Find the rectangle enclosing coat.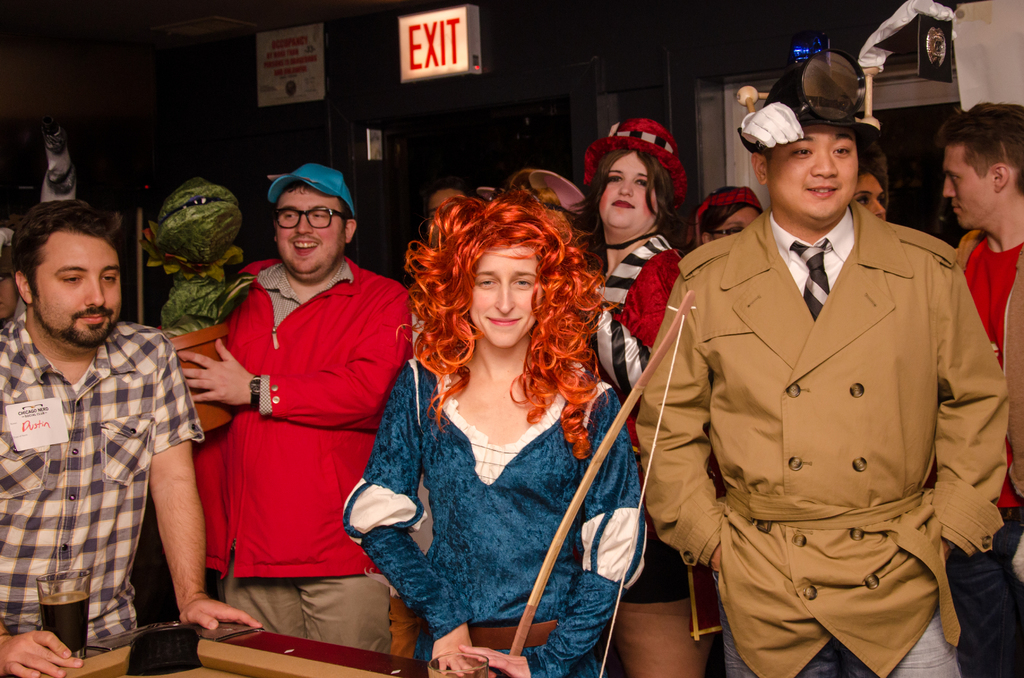
<region>633, 139, 986, 636</region>.
